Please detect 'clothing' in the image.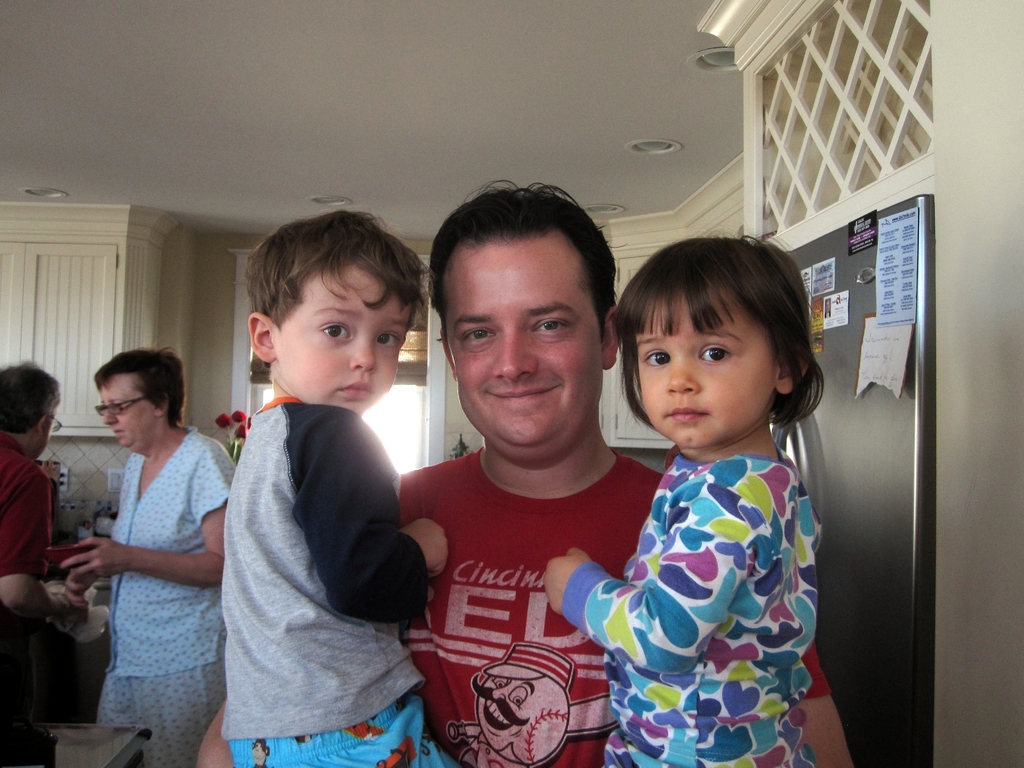
561/450/826/767.
